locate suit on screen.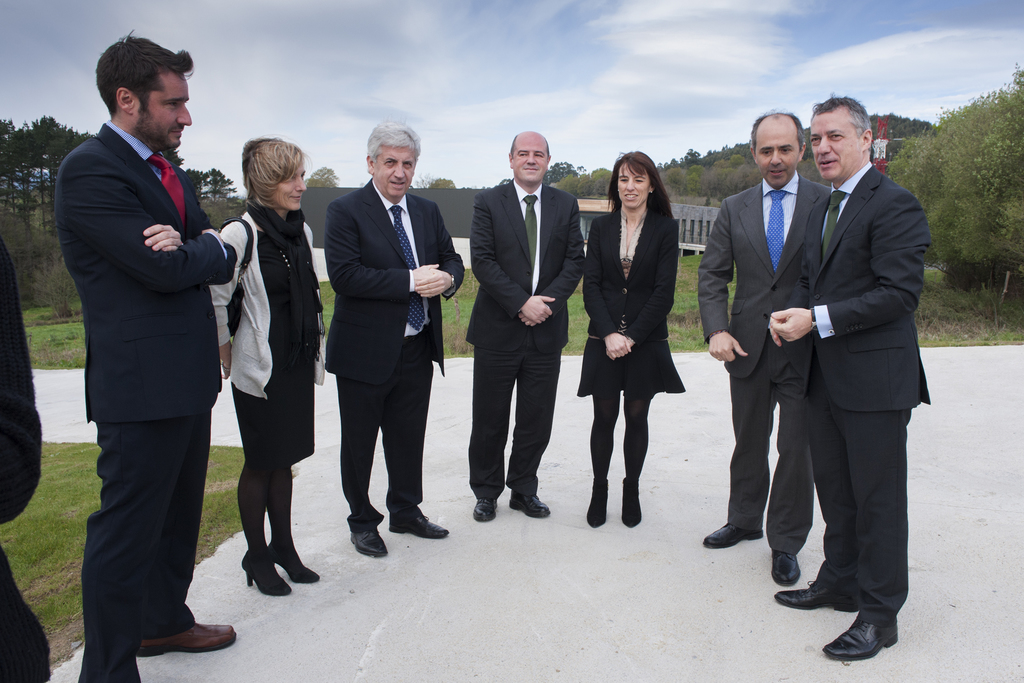
On screen at [x1=695, y1=178, x2=833, y2=551].
